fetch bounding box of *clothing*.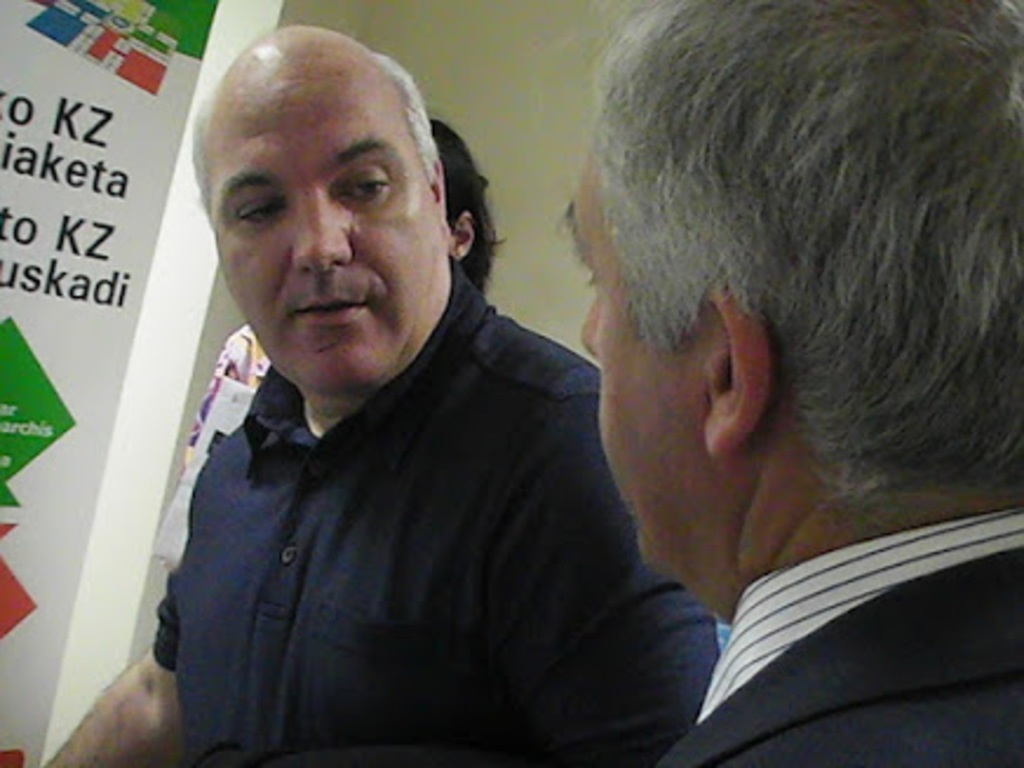
Bbox: box=[132, 247, 693, 766].
